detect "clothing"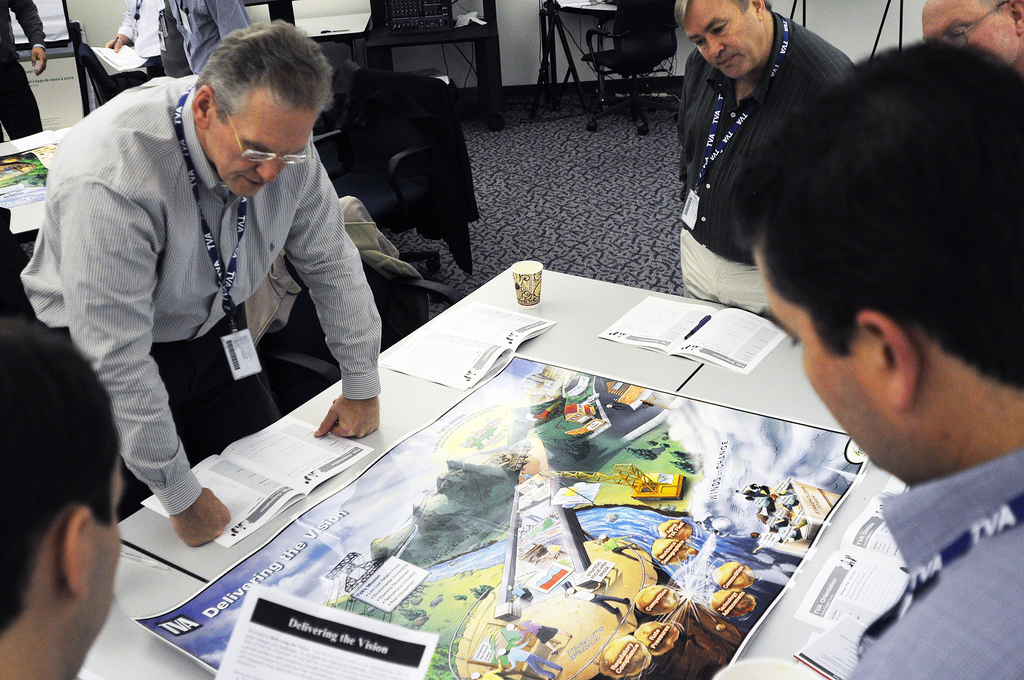
bbox=(508, 640, 562, 678)
